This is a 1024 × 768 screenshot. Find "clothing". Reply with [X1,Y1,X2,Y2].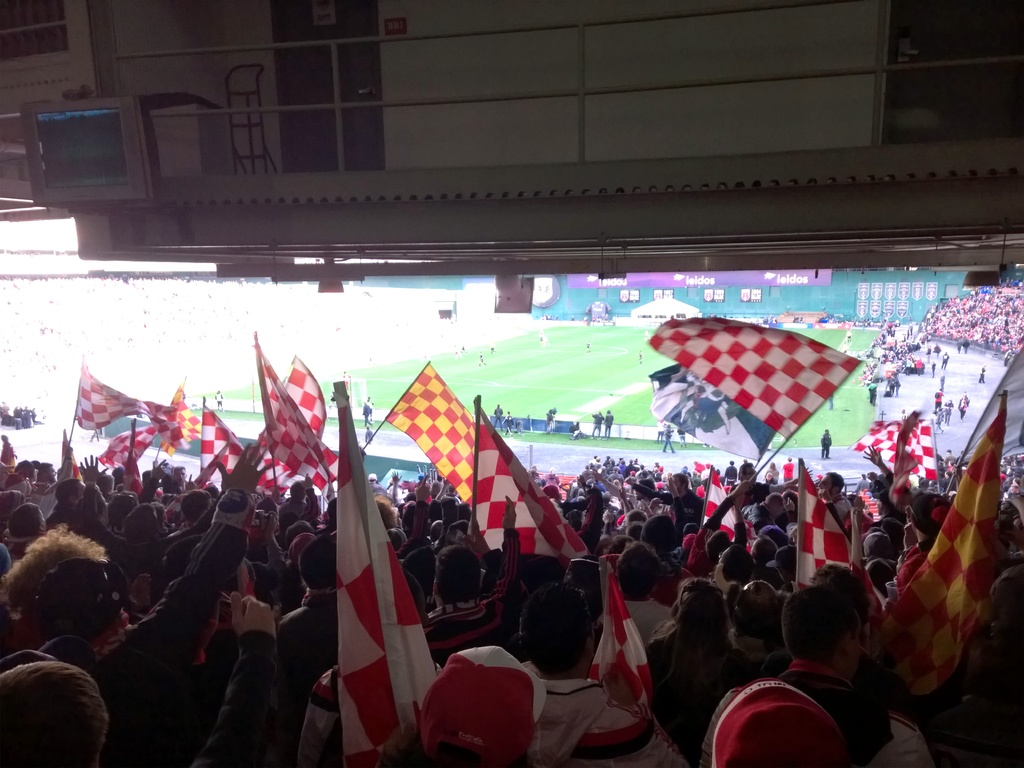
[612,598,675,654].
